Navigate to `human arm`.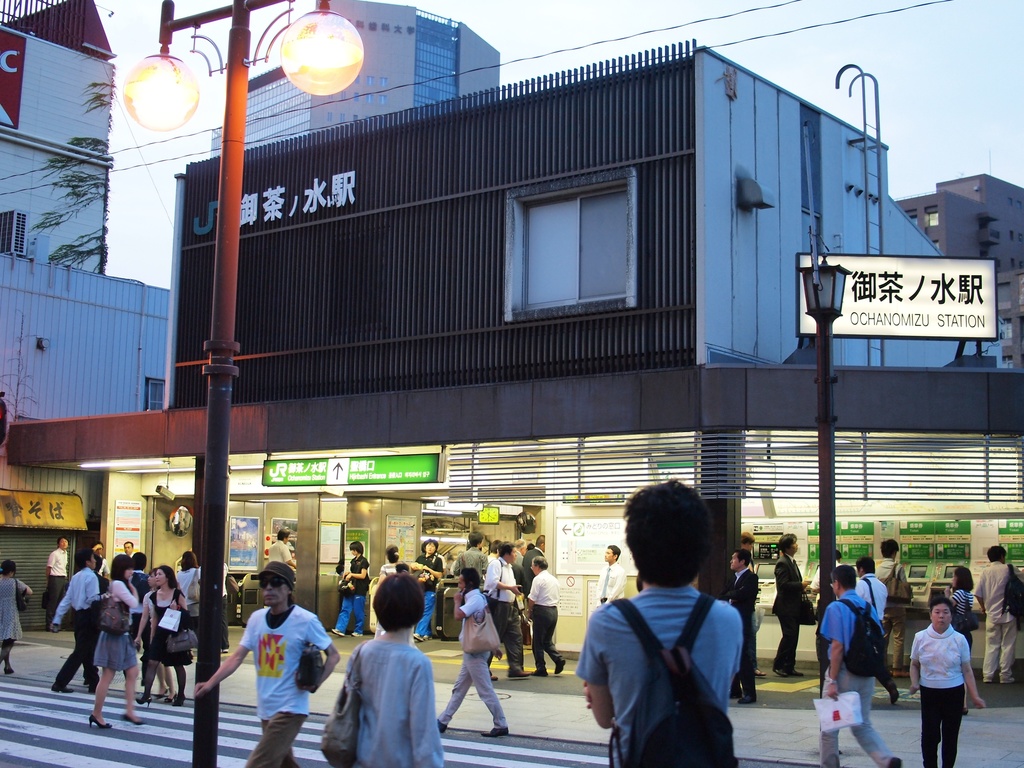
Navigation target: l=83, t=572, r=115, b=607.
